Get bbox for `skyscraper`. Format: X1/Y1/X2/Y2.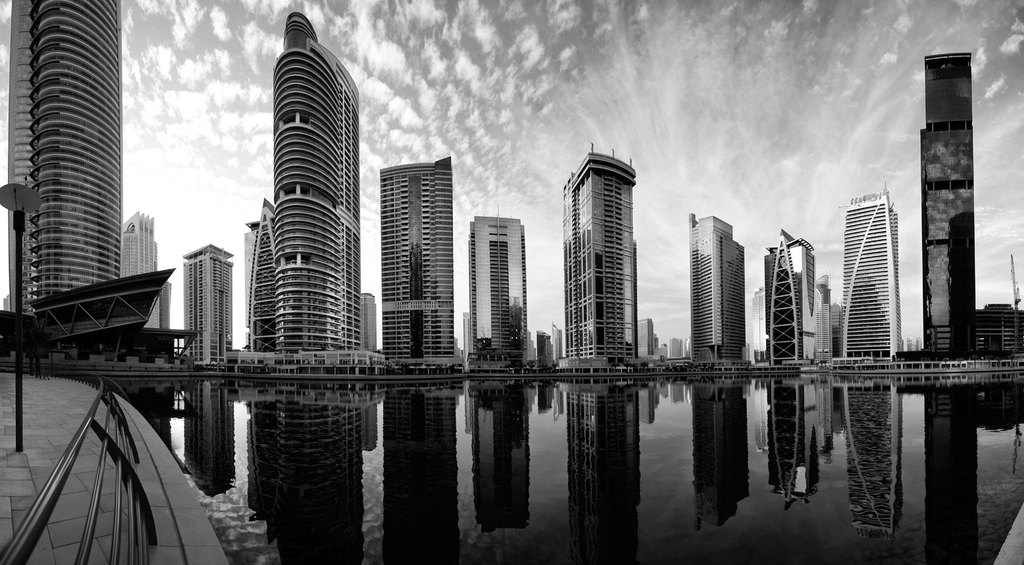
181/245/240/361.
